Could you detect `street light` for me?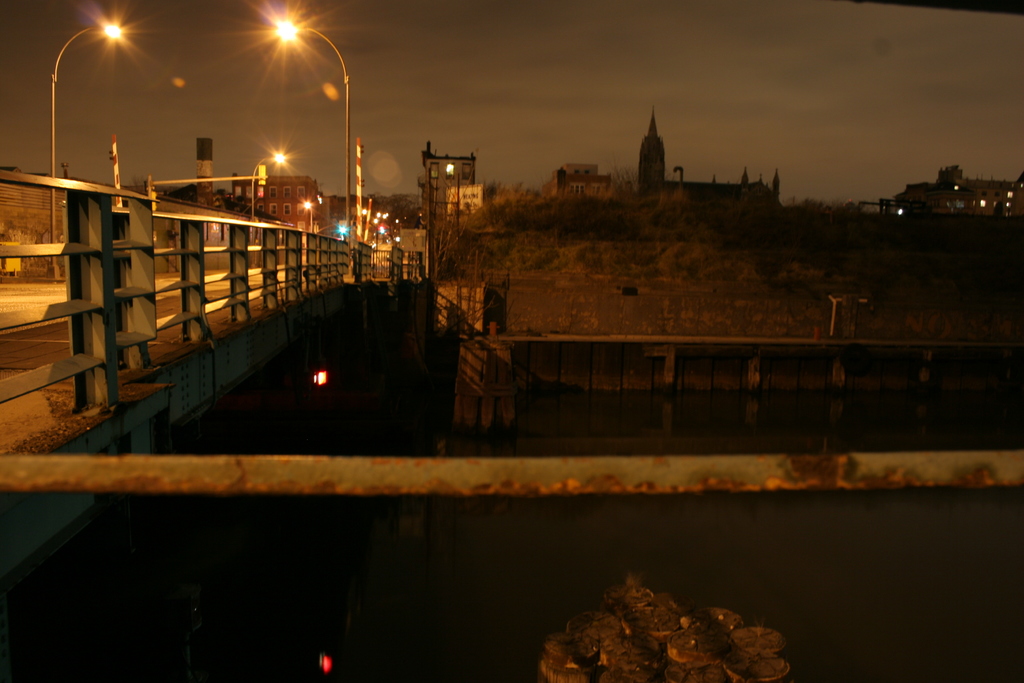
Detection result: detection(49, 20, 132, 281).
